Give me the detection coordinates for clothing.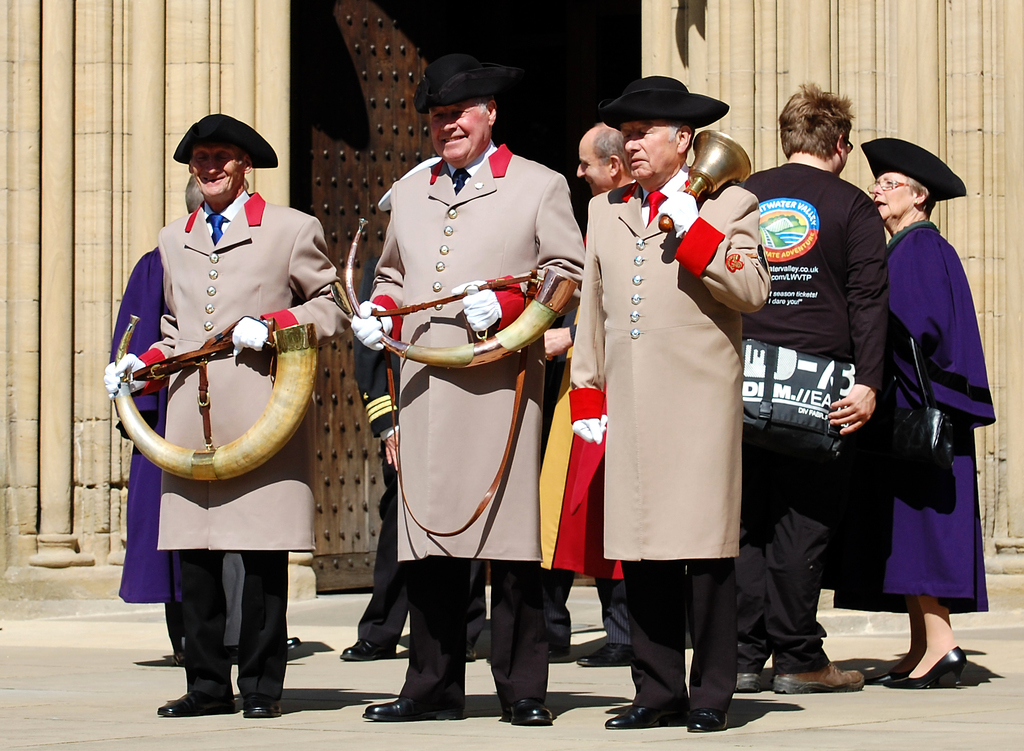
detection(572, 181, 774, 714).
